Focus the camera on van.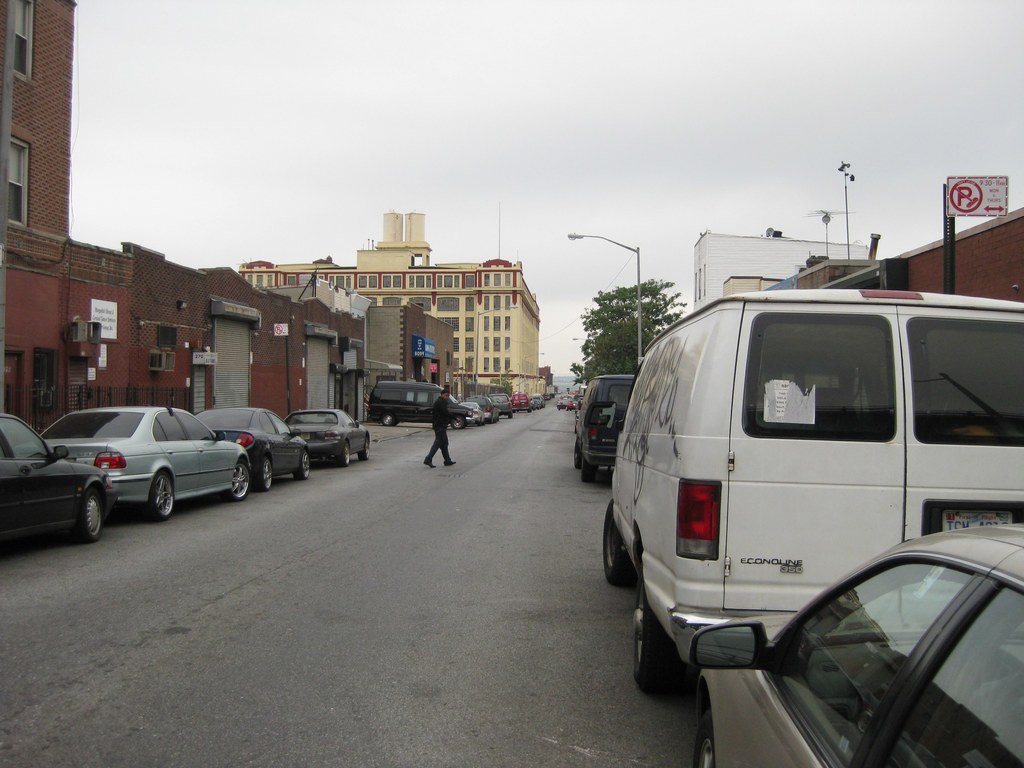
Focus region: (x1=573, y1=371, x2=637, y2=486).
